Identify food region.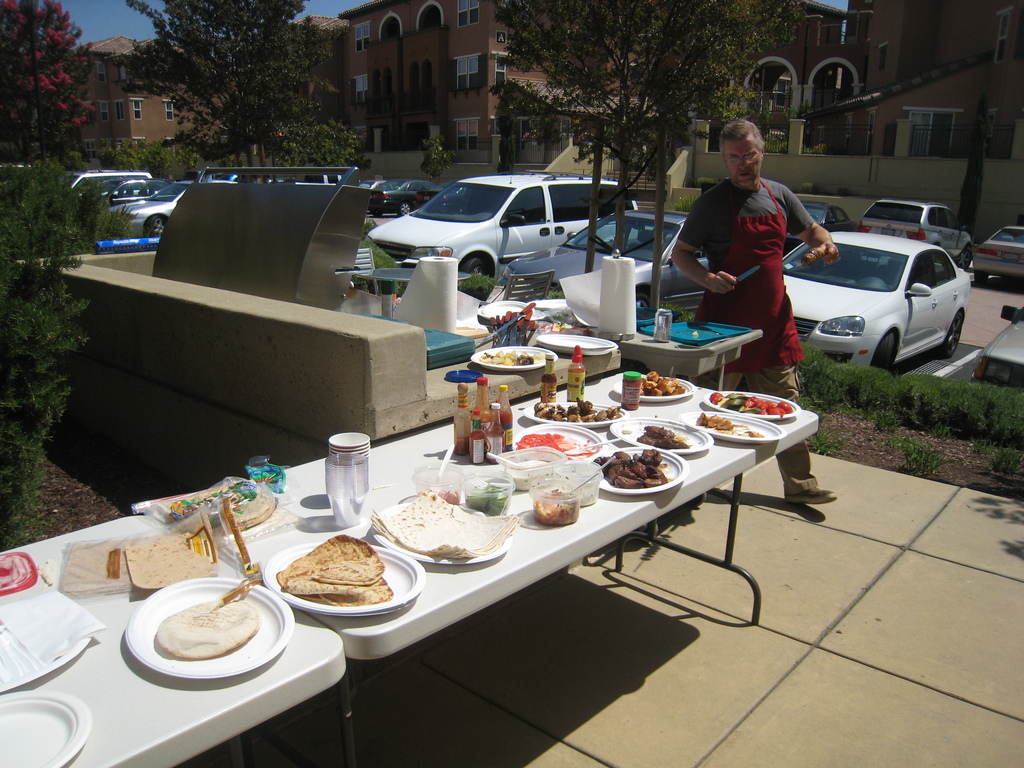
Region: bbox=(122, 539, 218, 593).
